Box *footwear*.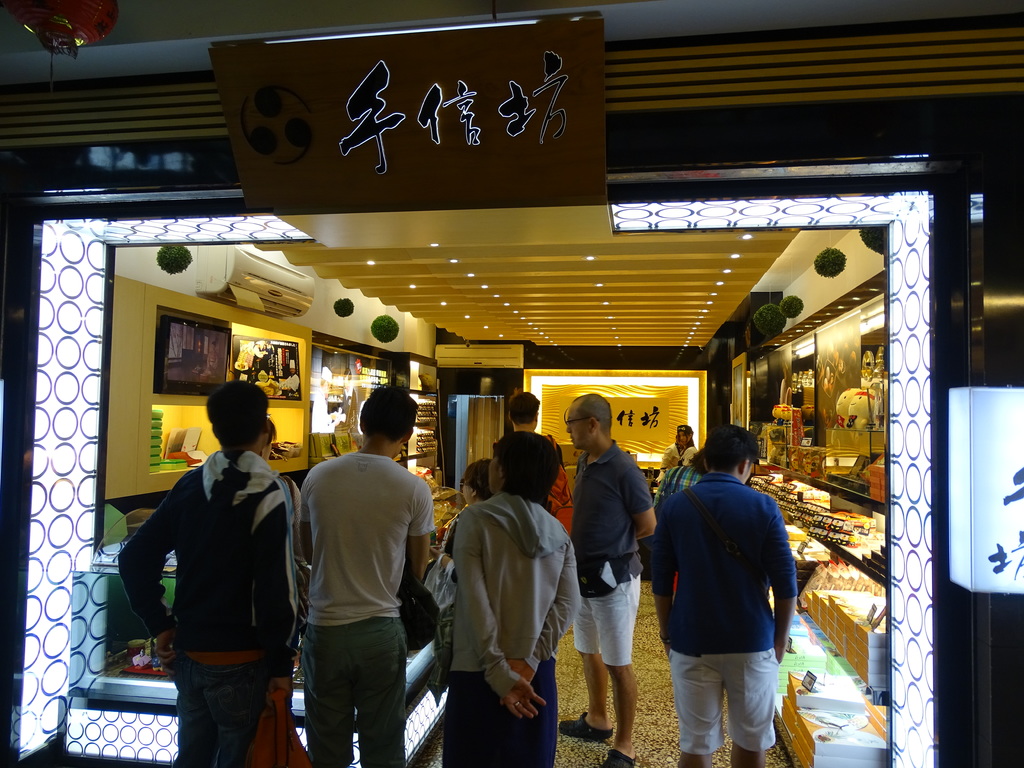
[559,710,609,743].
